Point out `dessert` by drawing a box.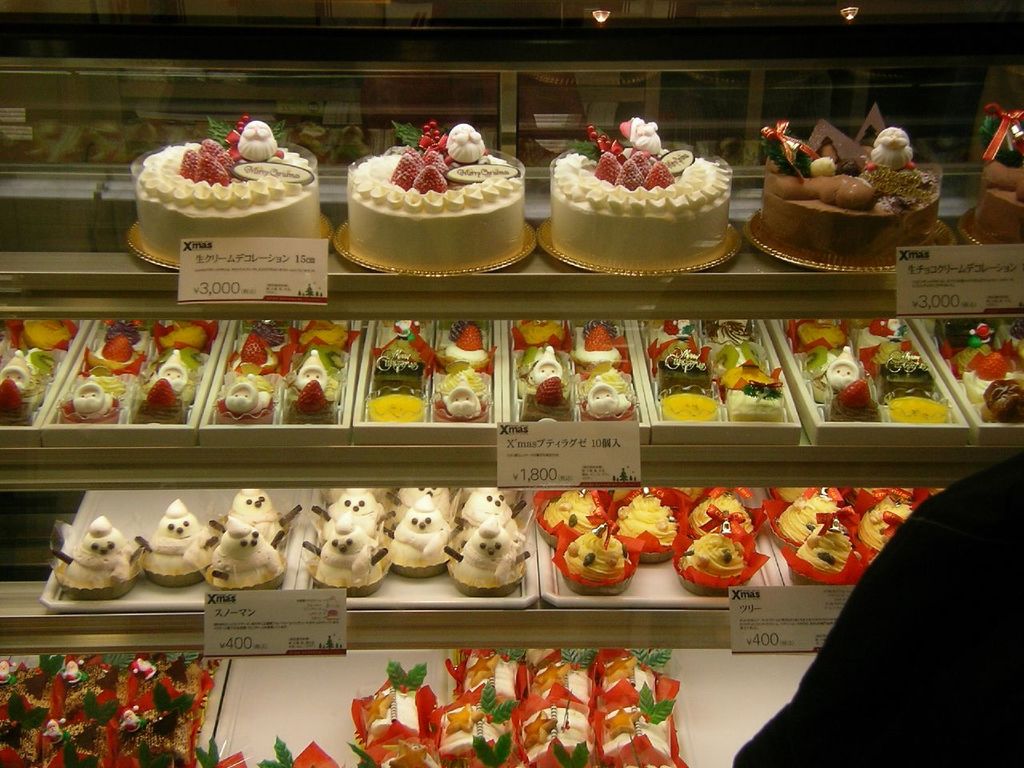
left=689, top=481, right=757, bottom=555.
